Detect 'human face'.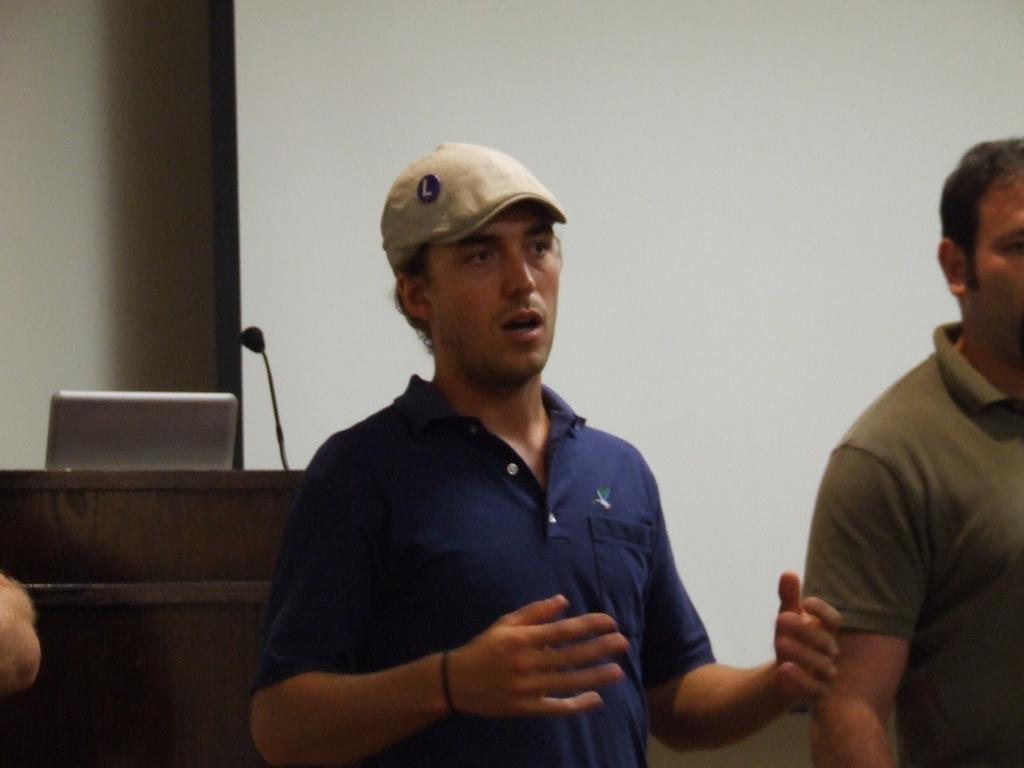
Detected at crop(965, 150, 1023, 367).
